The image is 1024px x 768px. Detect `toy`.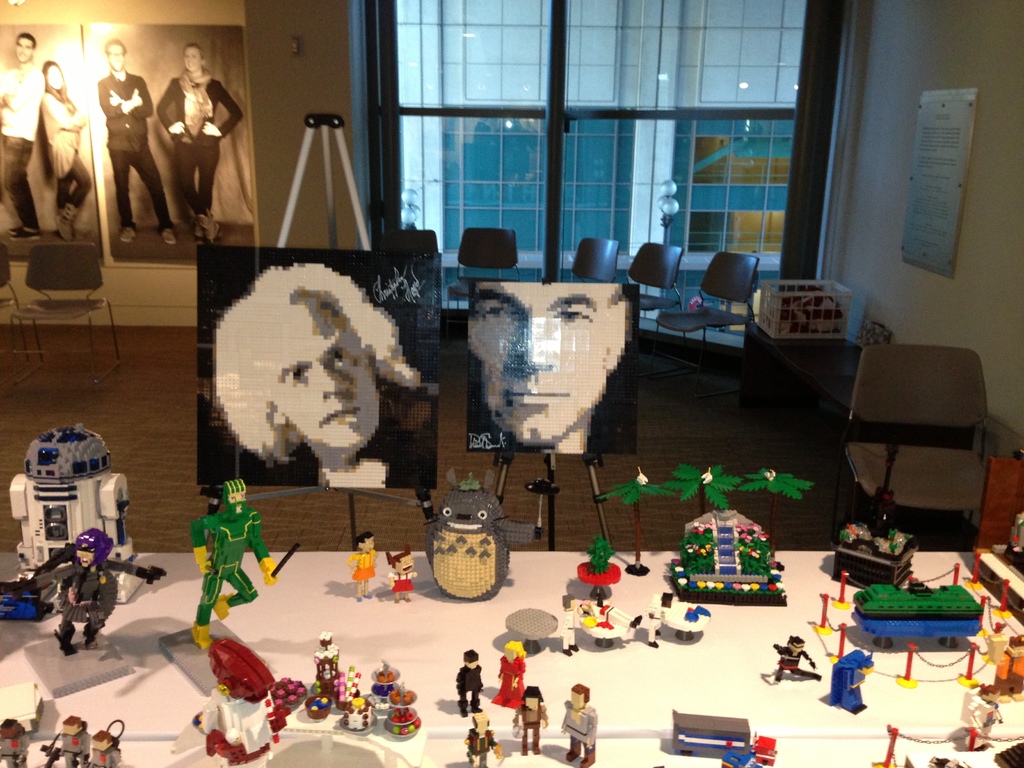
Detection: detection(492, 638, 529, 709).
